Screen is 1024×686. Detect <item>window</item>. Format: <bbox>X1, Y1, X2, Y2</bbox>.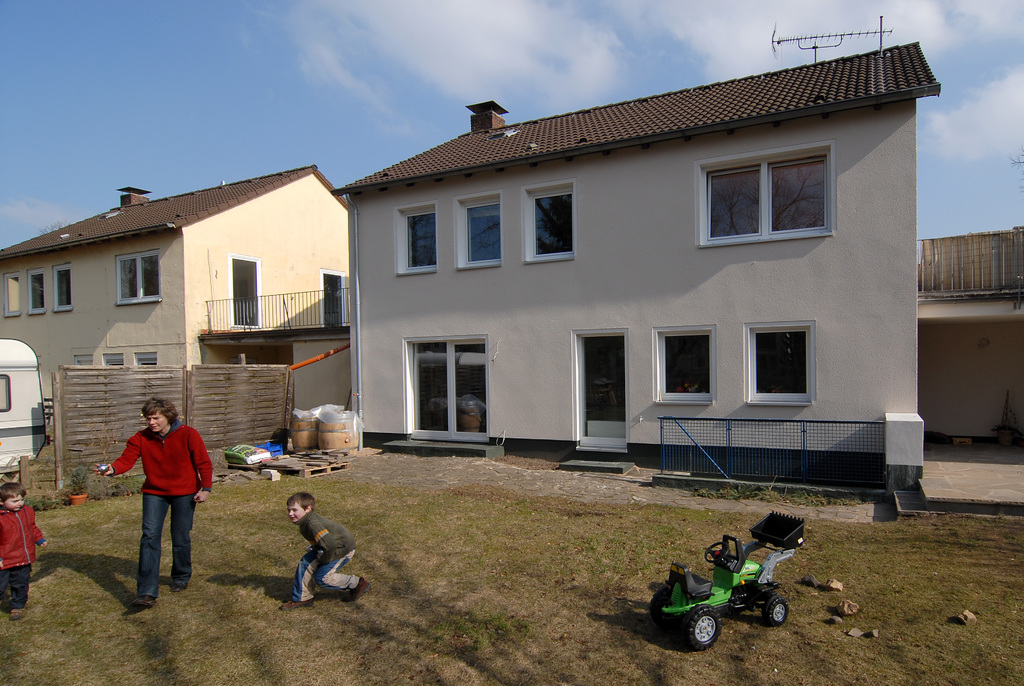
<bbox>682, 135, 841, 249</bbox>.
